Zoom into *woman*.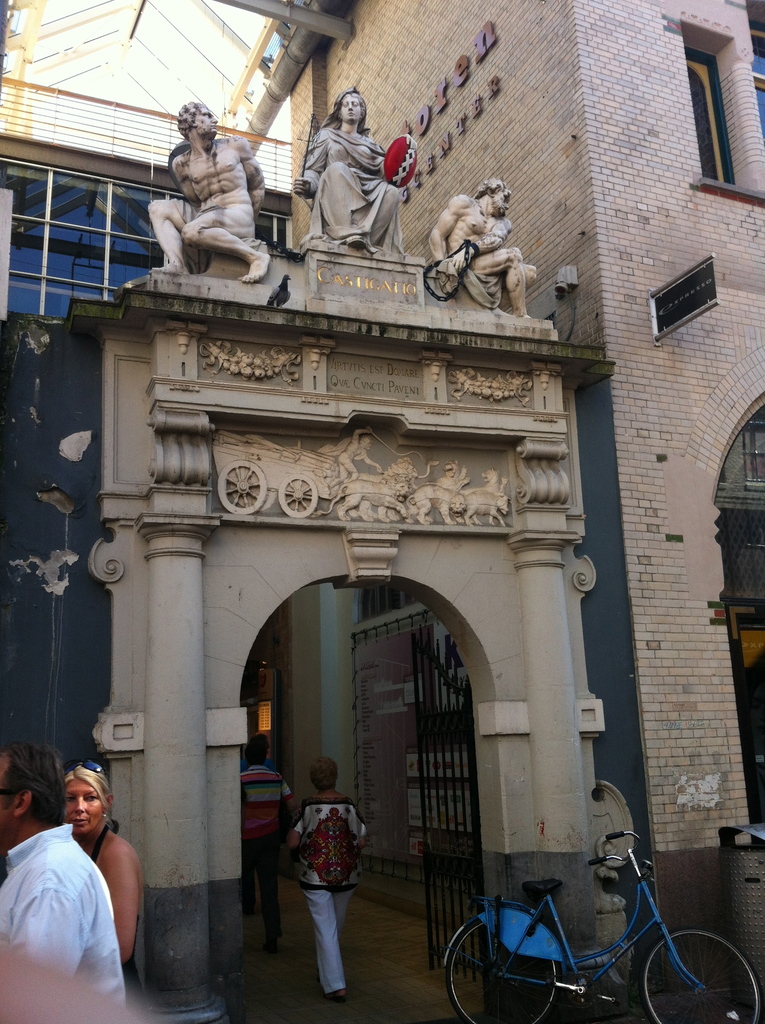
Zoom target: locate(291, 90, 412, 256).
